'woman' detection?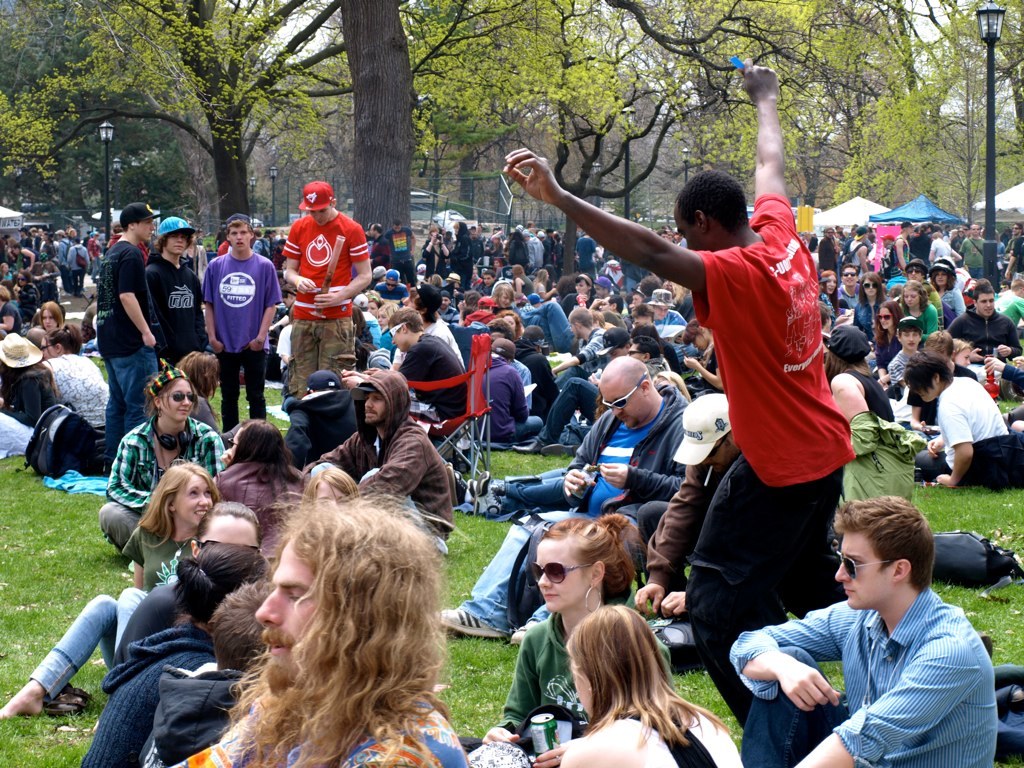
box(13, 243, 47, 268)
